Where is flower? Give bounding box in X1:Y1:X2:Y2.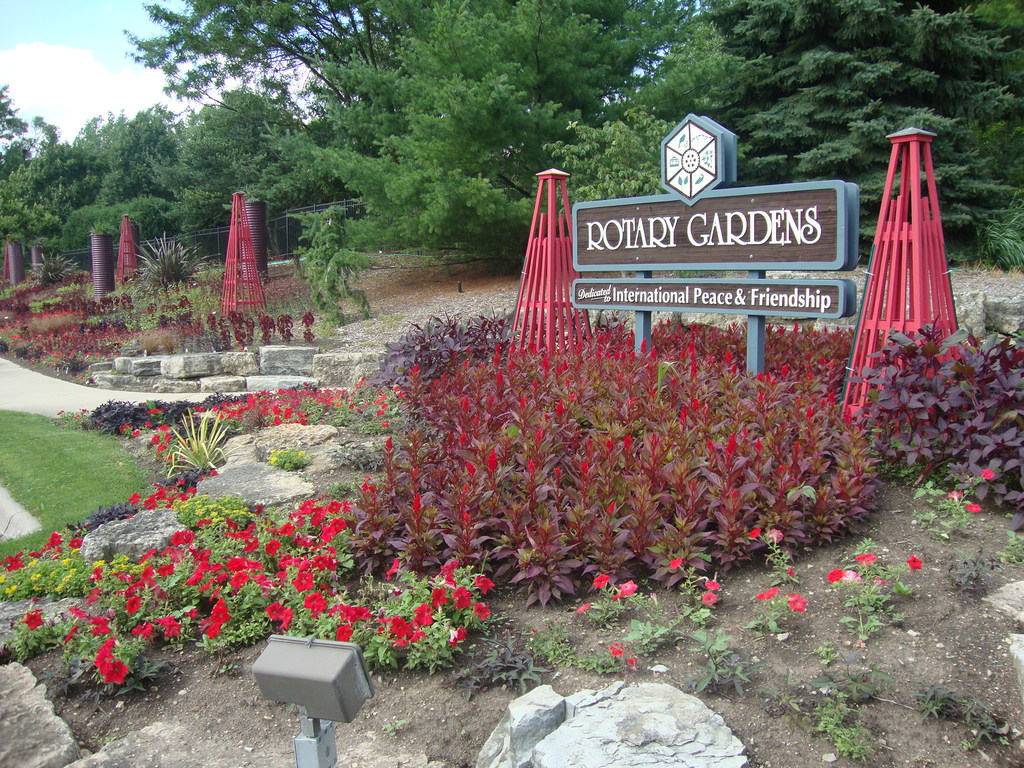
670:556:684:570.
